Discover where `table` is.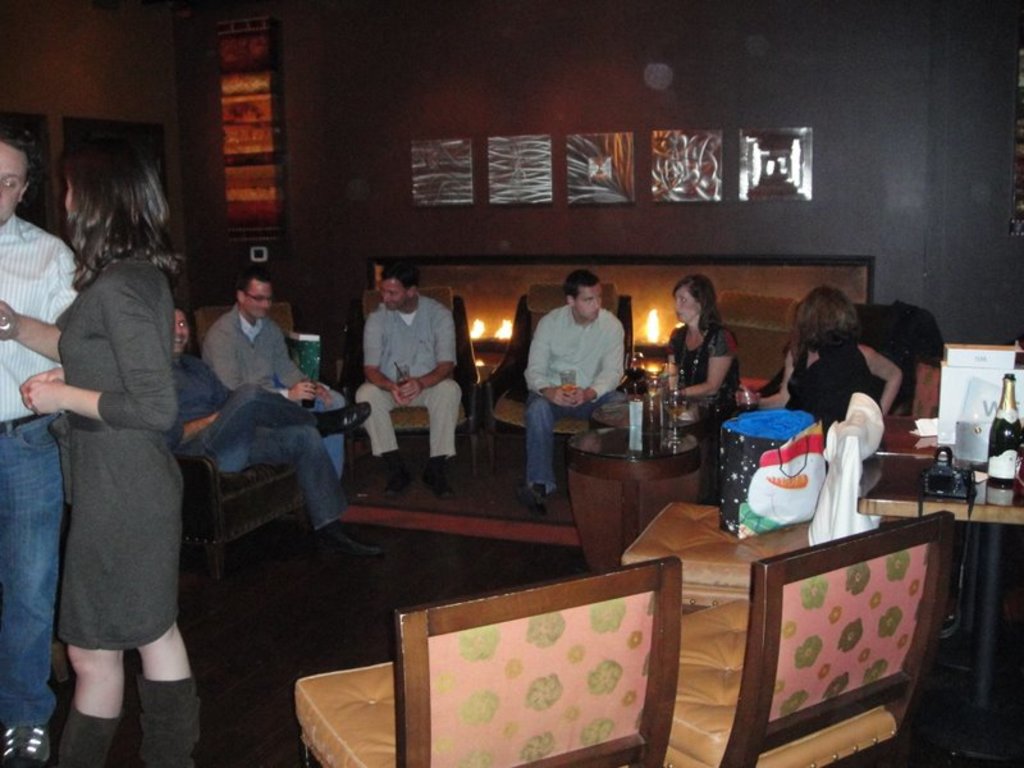
Discovered at <box>562,426,708,579</box>.
